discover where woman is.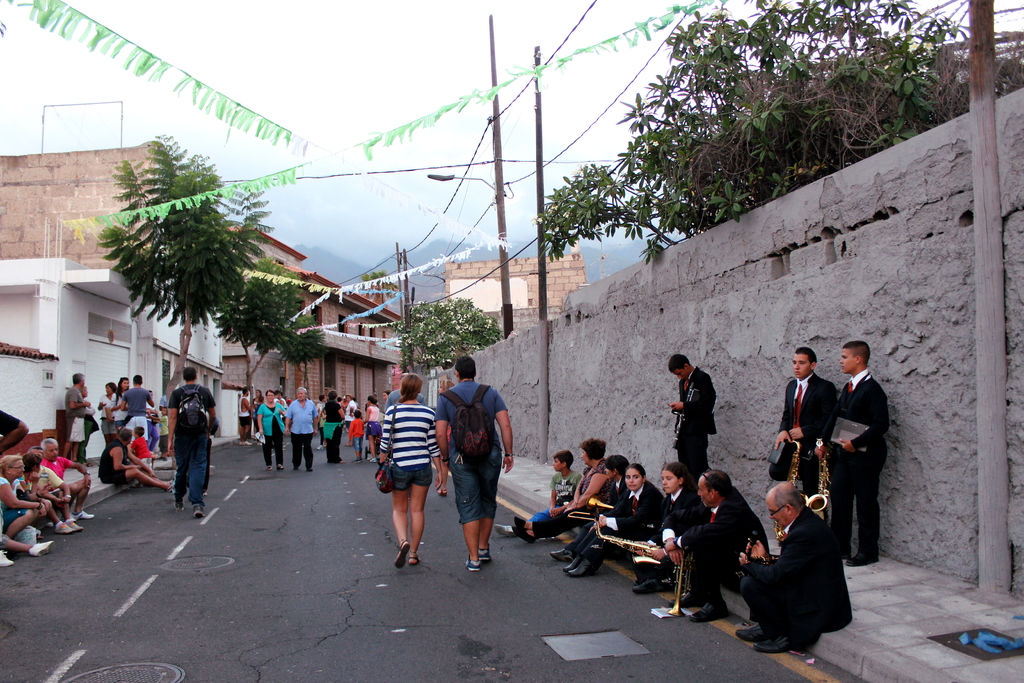
Discovered at pyautogui.locateOnScreen(632, 465, 696, 591).
